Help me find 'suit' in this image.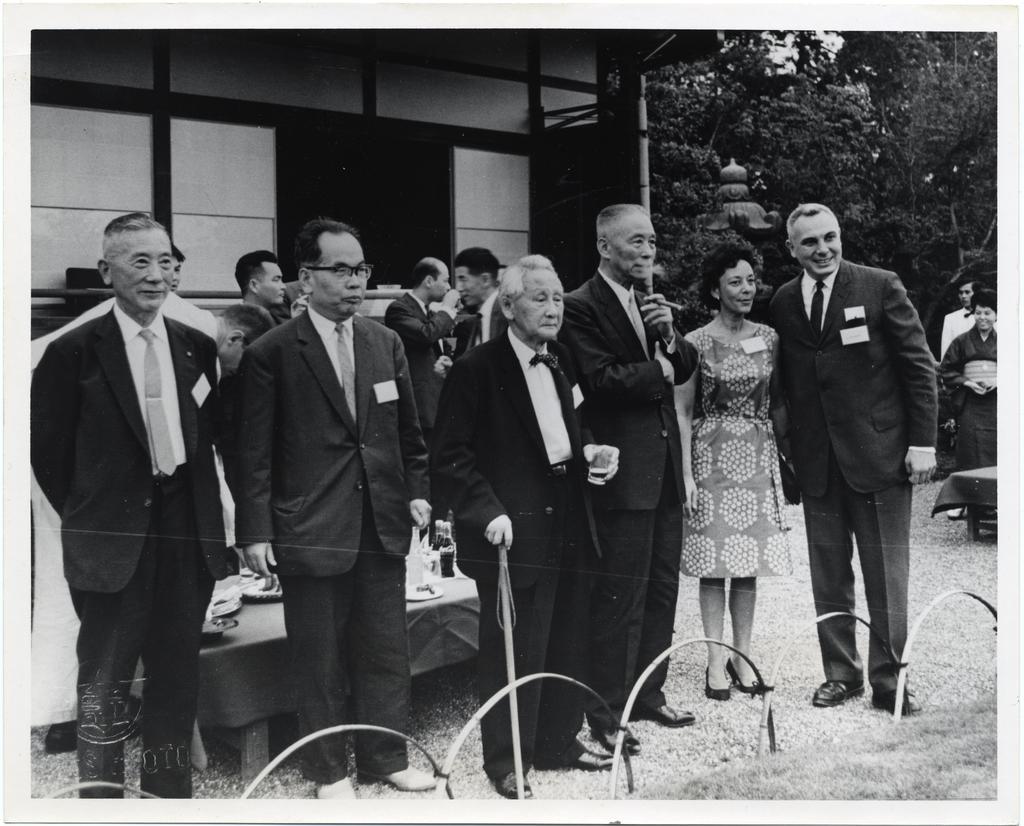
Found it: rect(762, 252, 936, 686).
